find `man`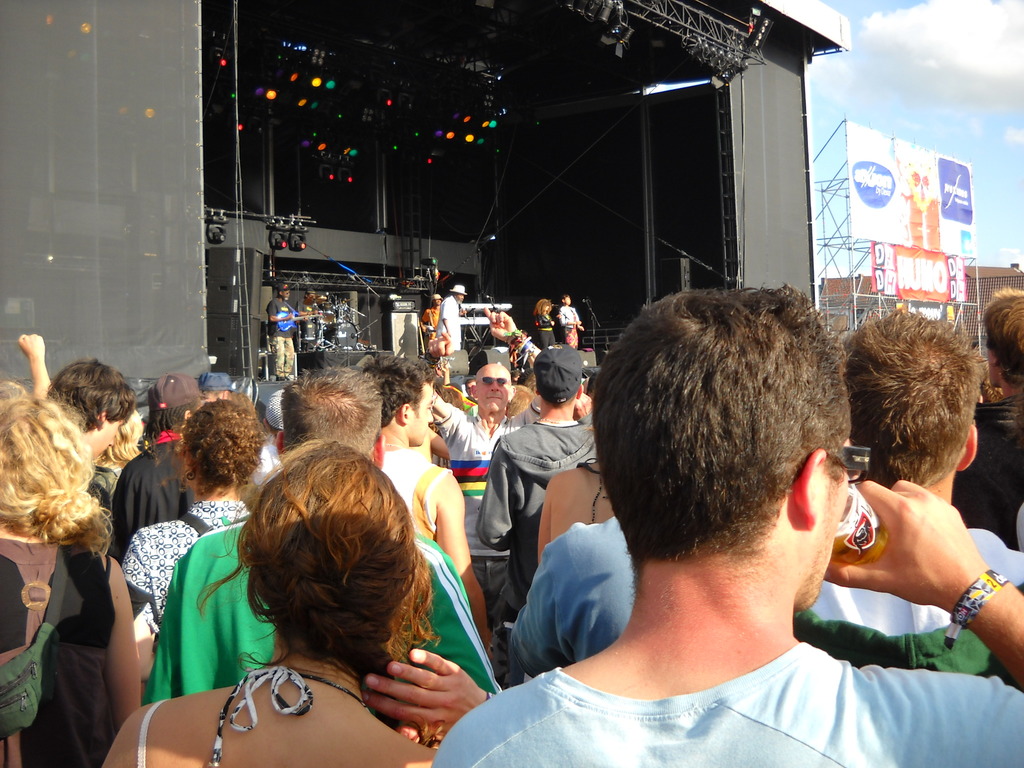
locate(434, 356, 523, 625)
